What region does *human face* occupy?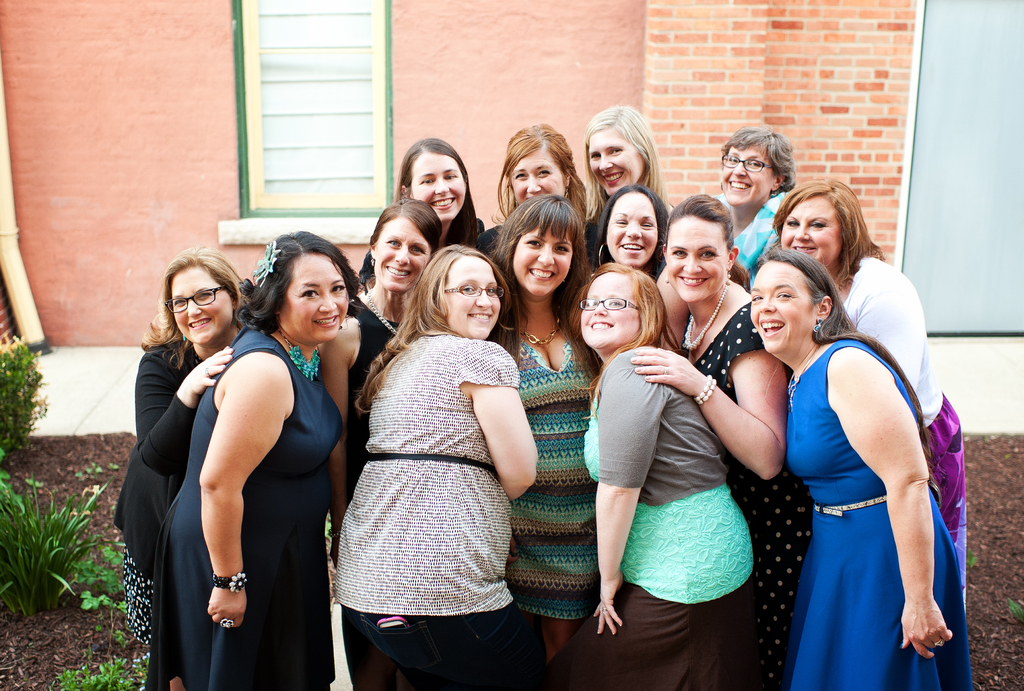
{"x1": 511, "y1": 146, "x2": 570, "y2": 207}.
